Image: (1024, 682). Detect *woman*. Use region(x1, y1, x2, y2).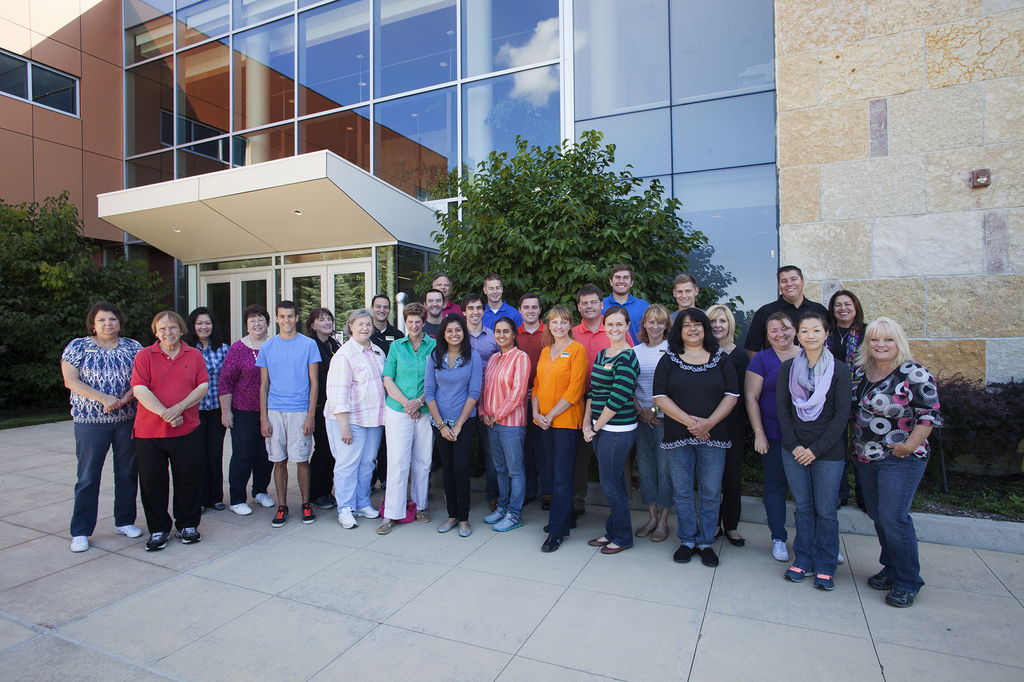
region(323, 308, 387, 530).
